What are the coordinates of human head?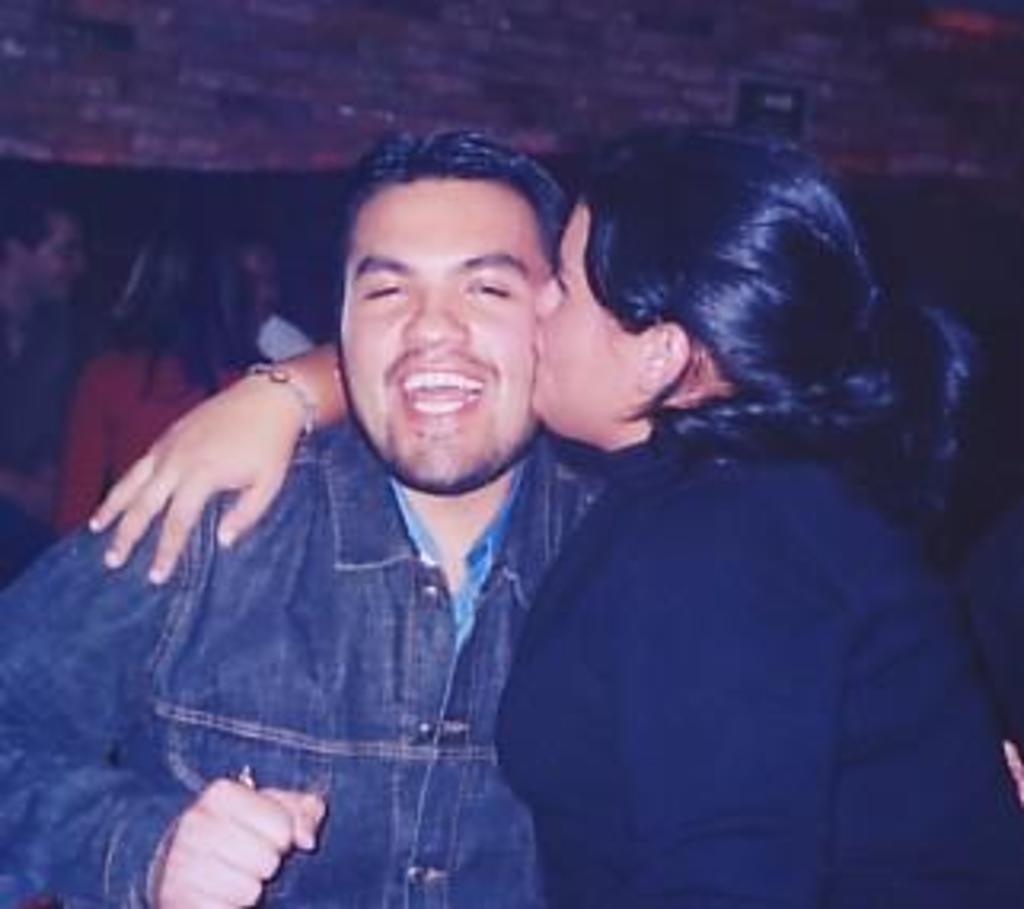
(112, 230, 255, 351).
